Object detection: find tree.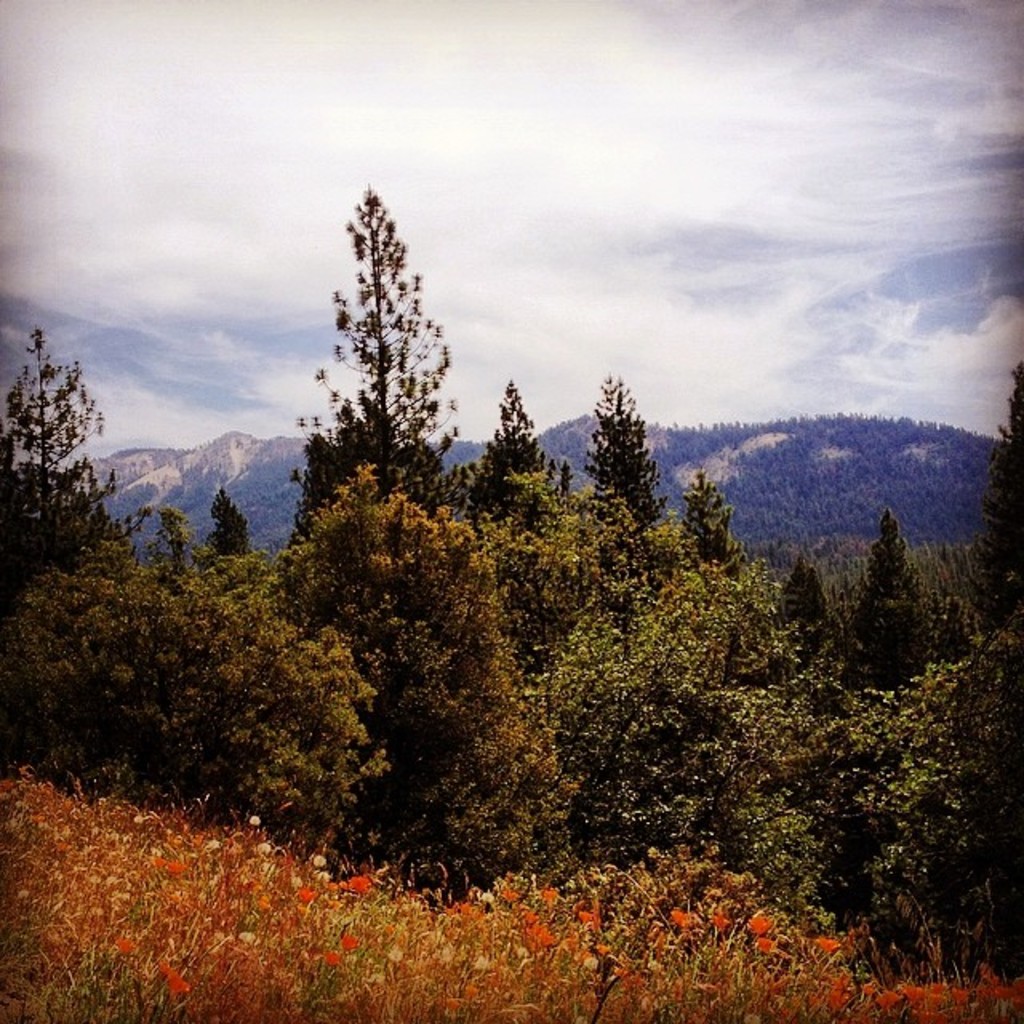
detection(286, 200, 454, 506).
